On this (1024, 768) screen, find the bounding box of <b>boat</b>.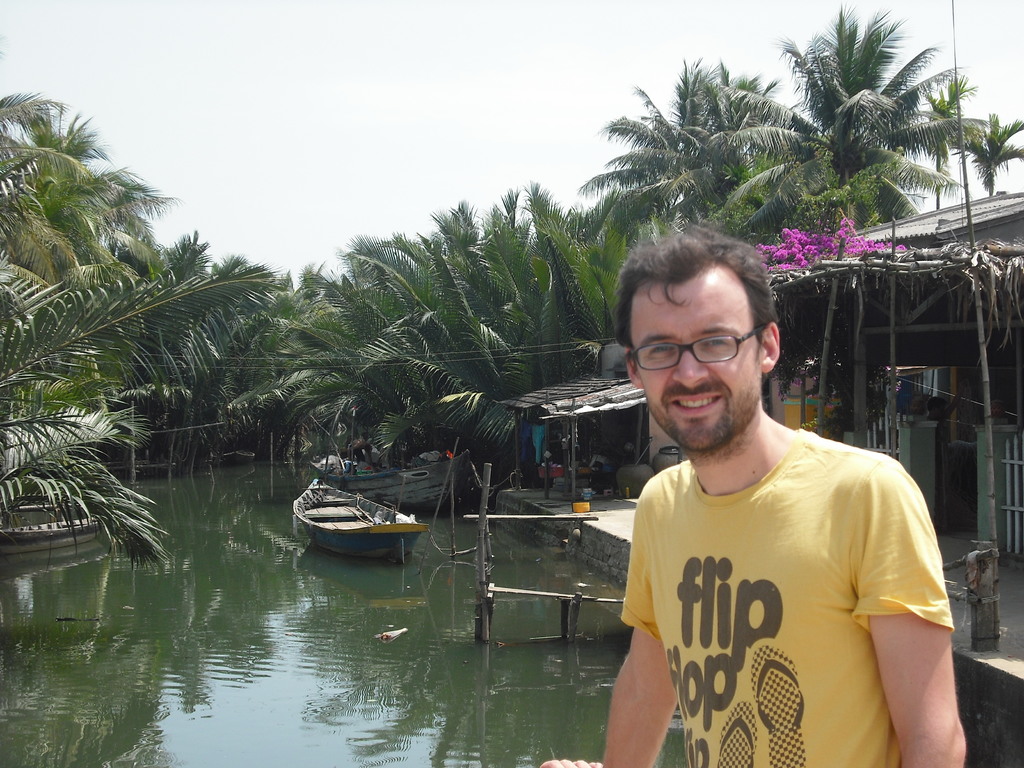
Bounding box: bbox(0, 513, 102, 558).
